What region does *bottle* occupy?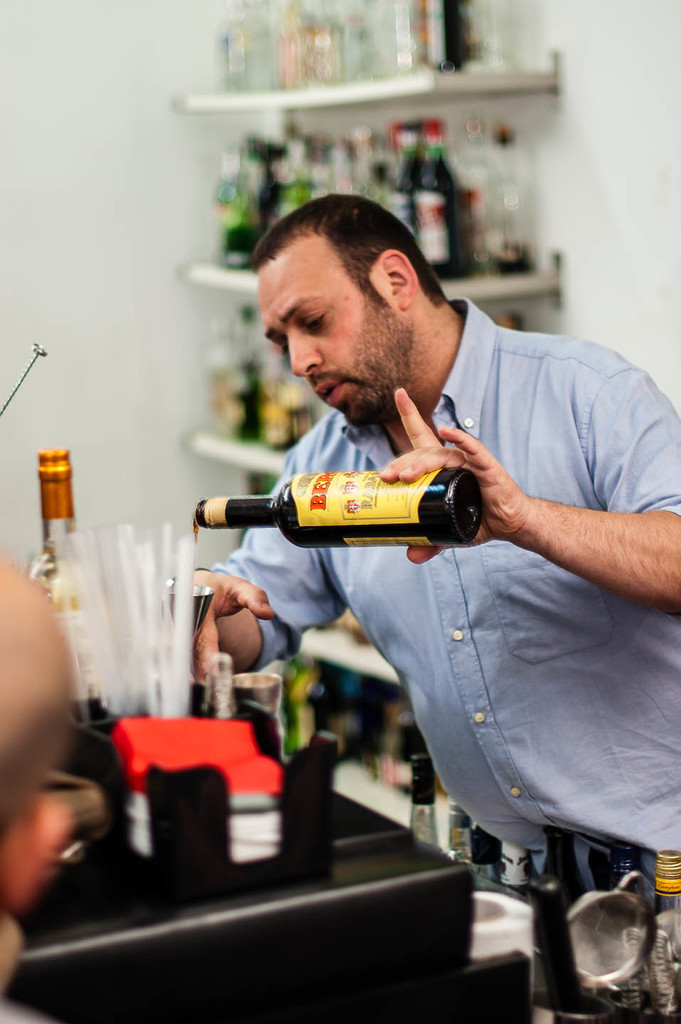
box=[197, 468, 485, 550].
